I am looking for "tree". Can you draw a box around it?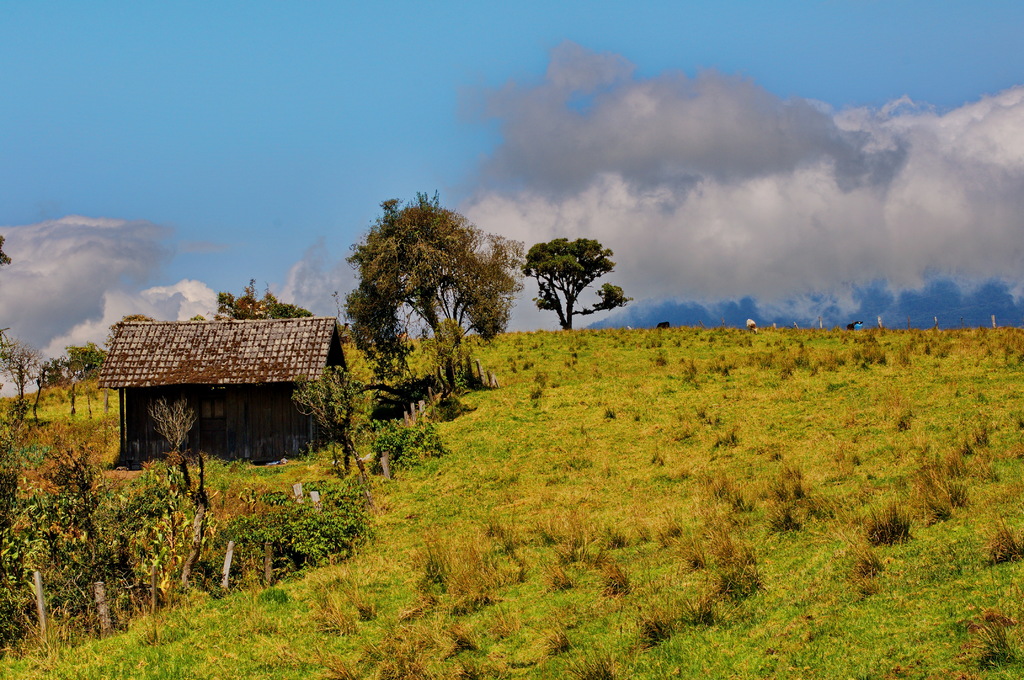
Sure, the bounding box is BBox(0, 330, 40, 412).
